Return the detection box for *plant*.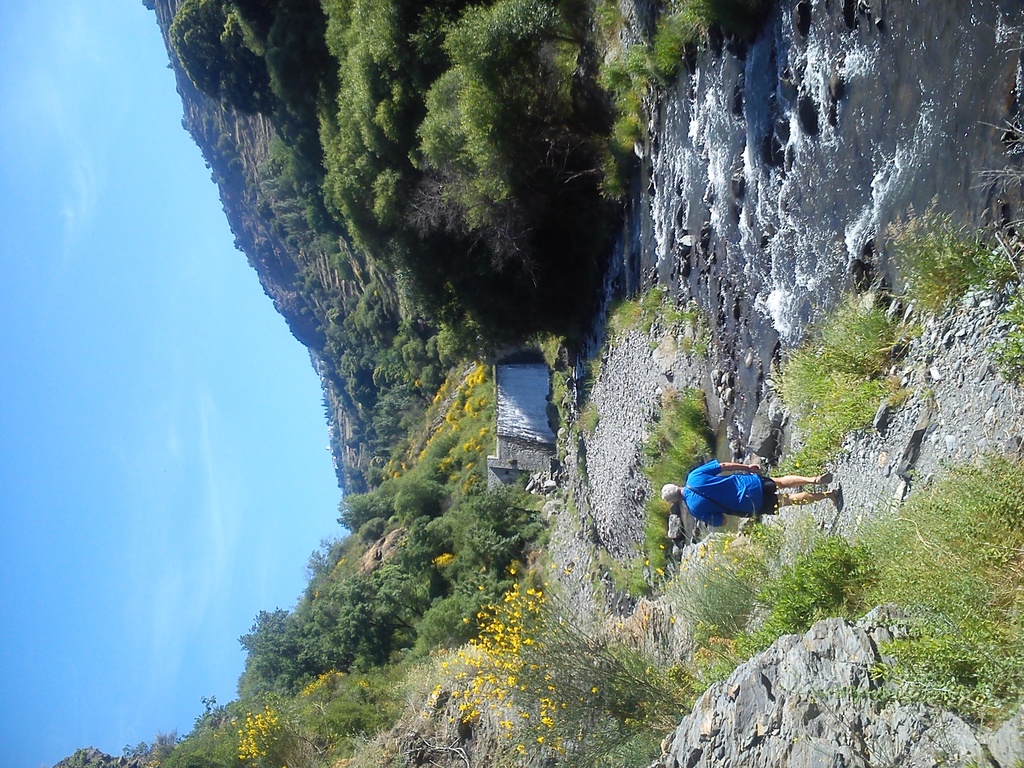
detection(438, 570, 699, 762).
